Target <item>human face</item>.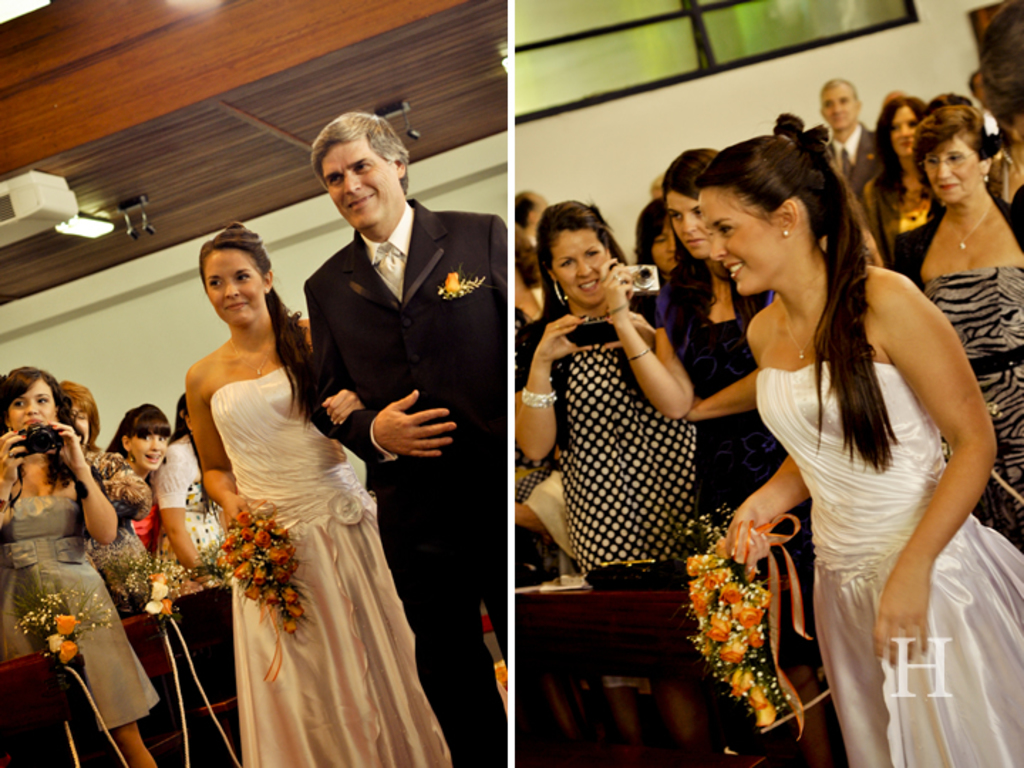
Target region: bbox=[552, 225, 606, 303].
